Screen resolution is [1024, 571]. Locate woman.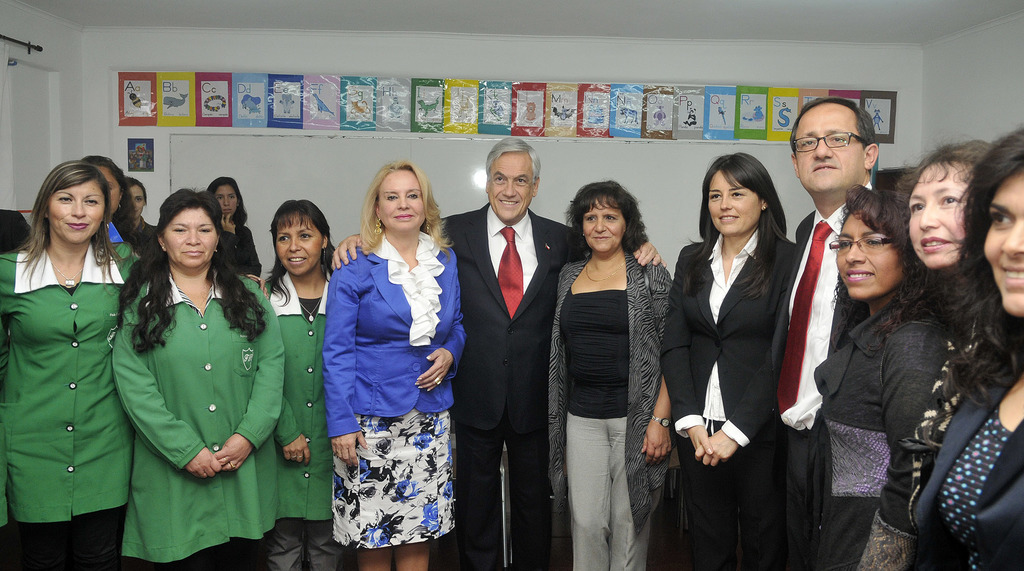
660 151 803 570.
